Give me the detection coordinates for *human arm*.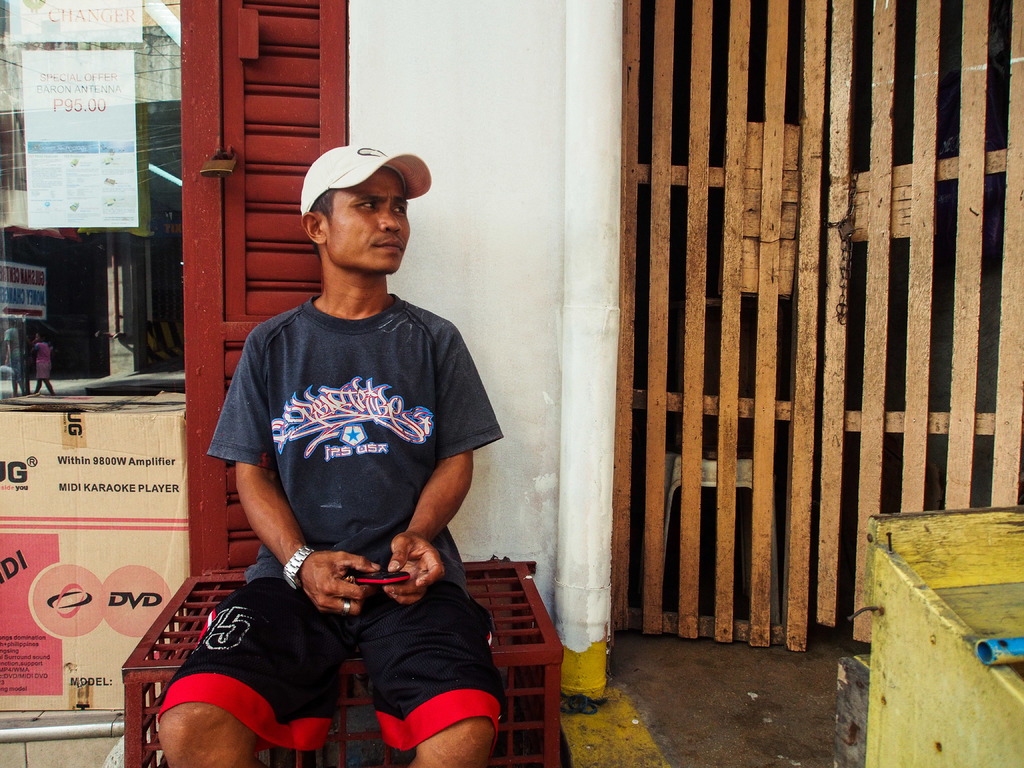
383 337 472 602.
